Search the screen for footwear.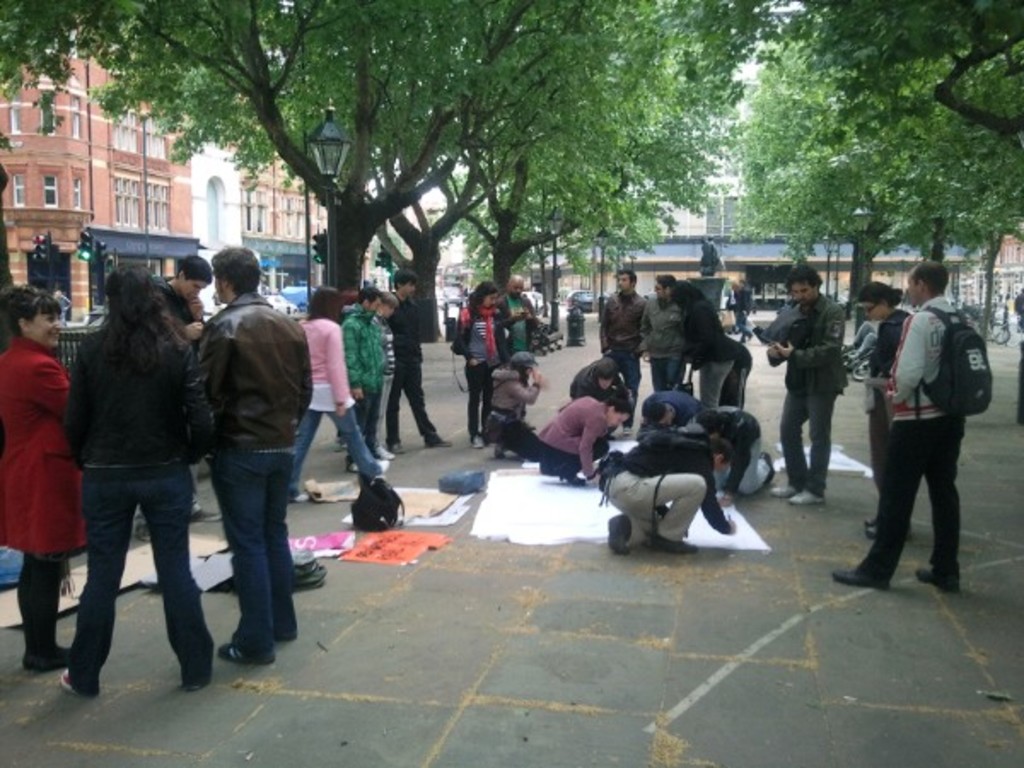
Found at [x1=391, y1=440, x2=401, y2=452].
